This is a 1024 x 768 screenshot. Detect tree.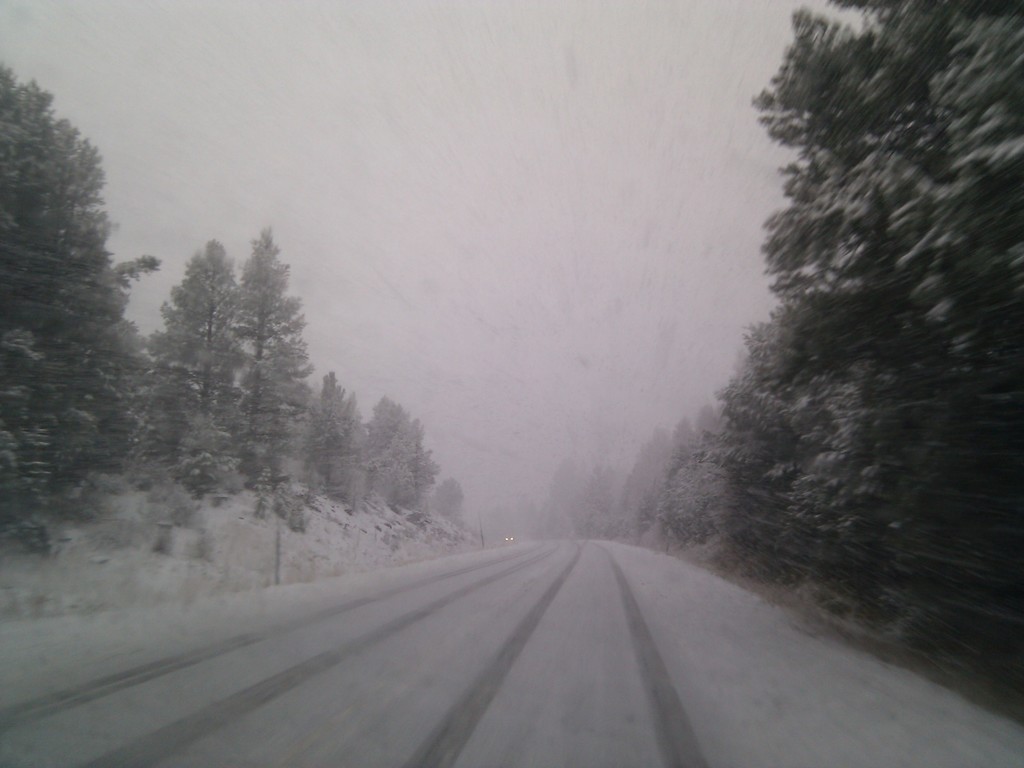
<region>673, 414, 697, 455</region>.
